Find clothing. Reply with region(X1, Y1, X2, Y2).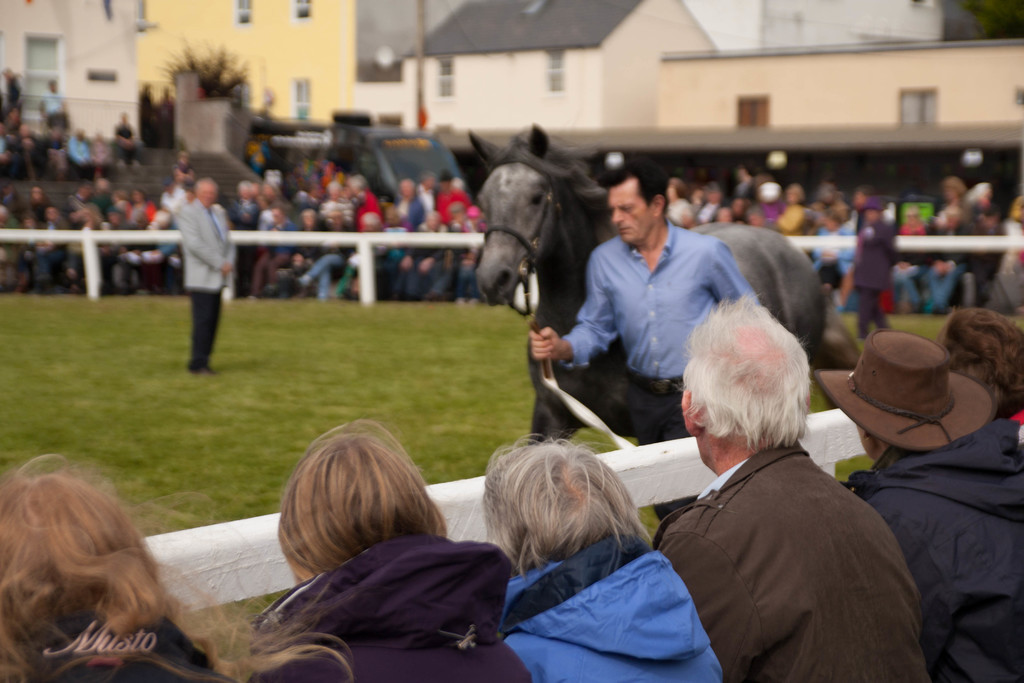
region(558, 206, 712, 454).
